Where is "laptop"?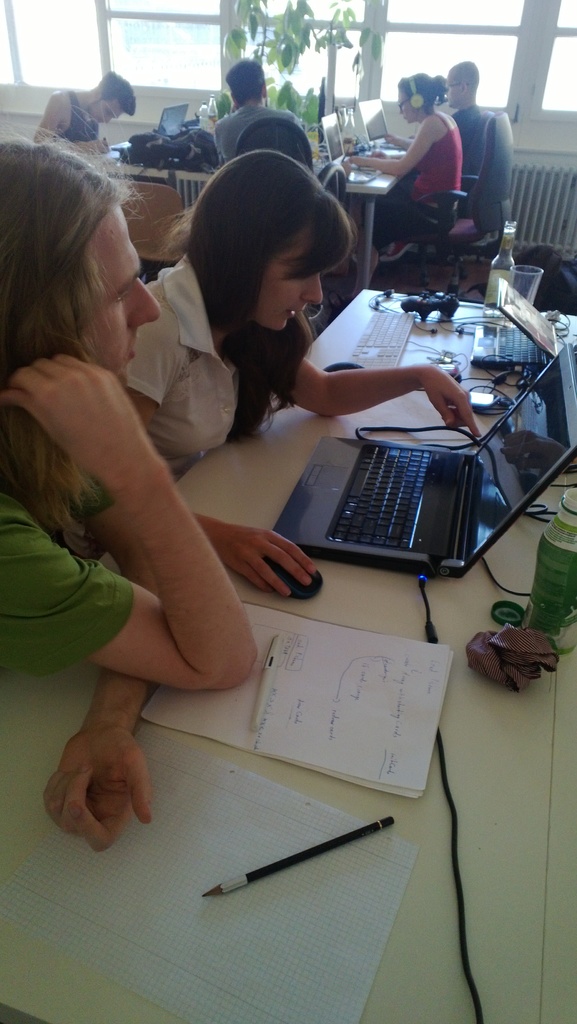
pyautogui.locateOnScreen(469, 278, 556, 369).
